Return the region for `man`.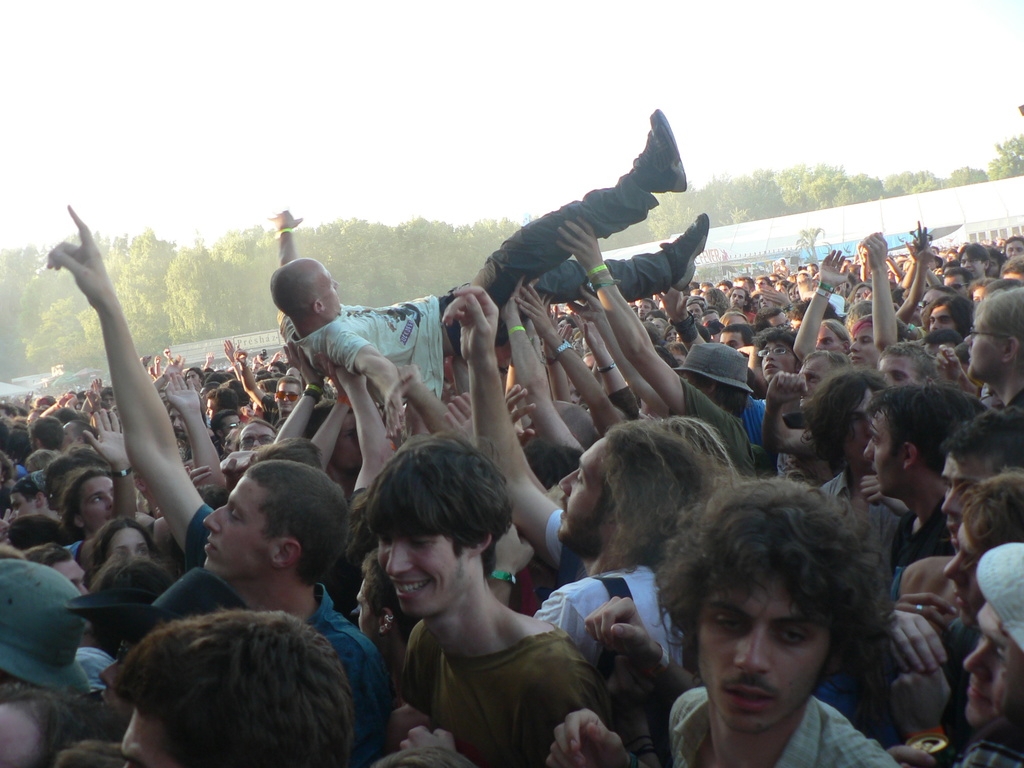
bbox=[967, 286, 1023, 412].
